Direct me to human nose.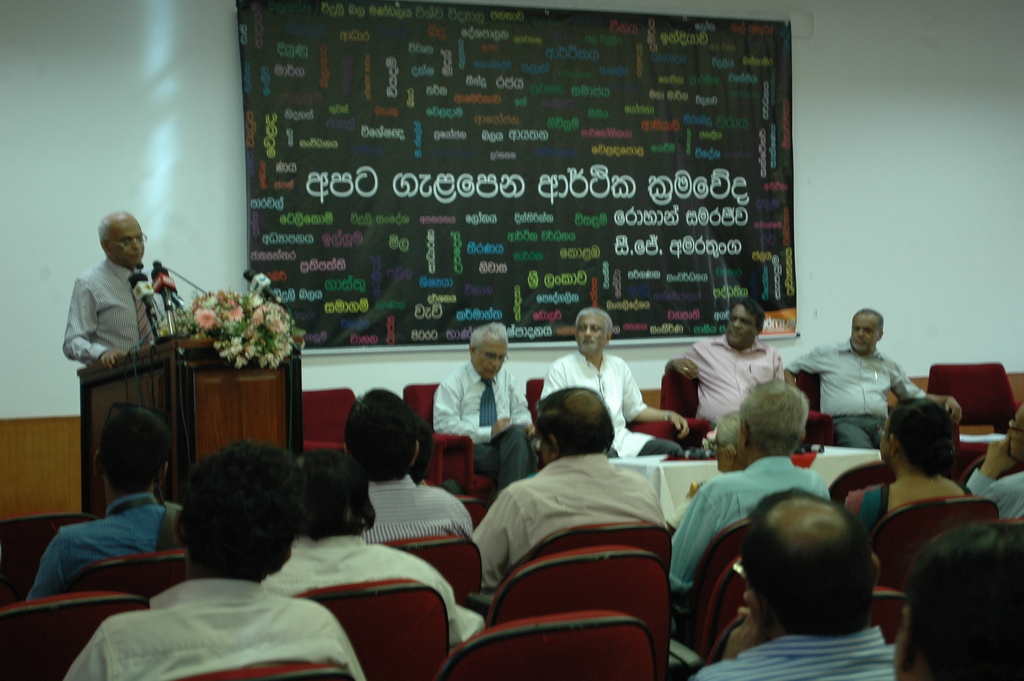
Direction: {"x1": 858, "y1": 329, "x2": 866, "y2": 338}.
